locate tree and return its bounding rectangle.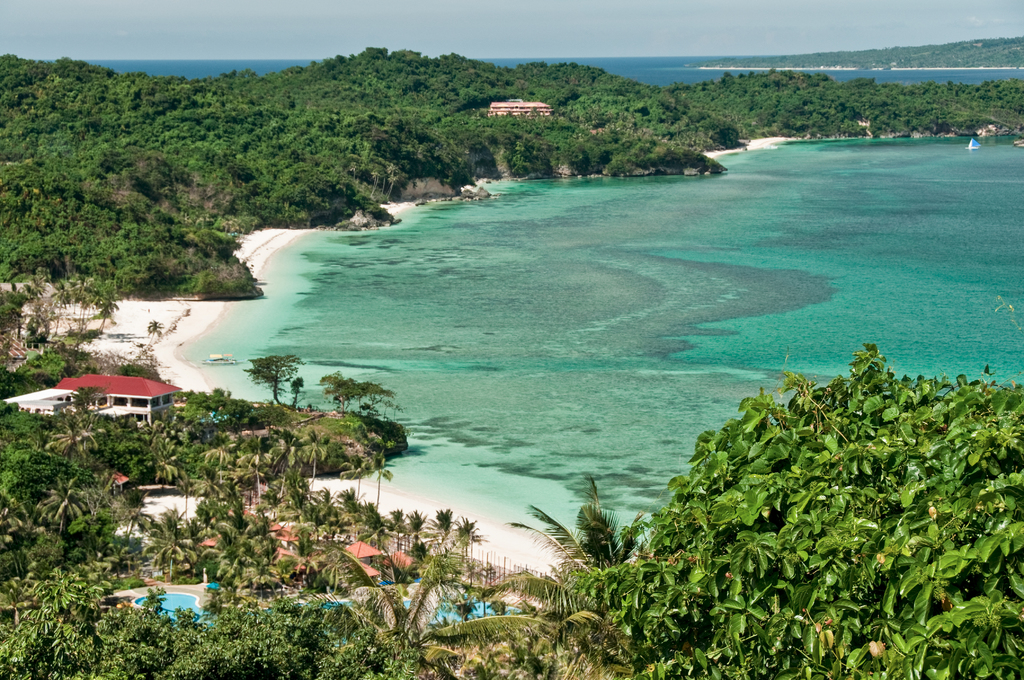
l=33, t=466, r=97, b=555.
